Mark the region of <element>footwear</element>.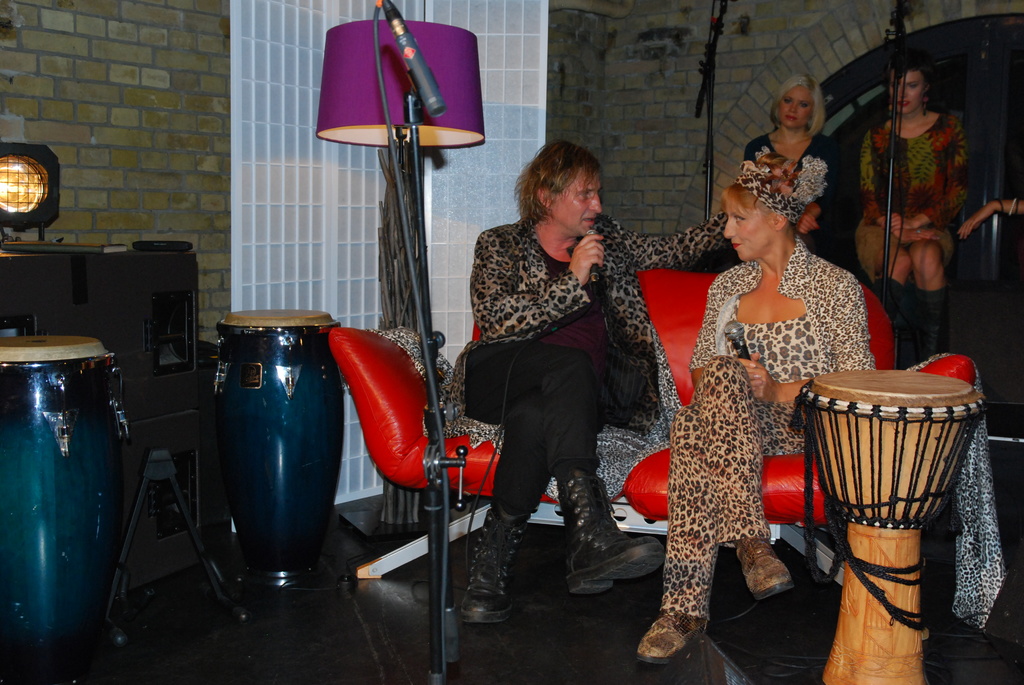
Region: left=463, top=524, right=517, bottom=648.
